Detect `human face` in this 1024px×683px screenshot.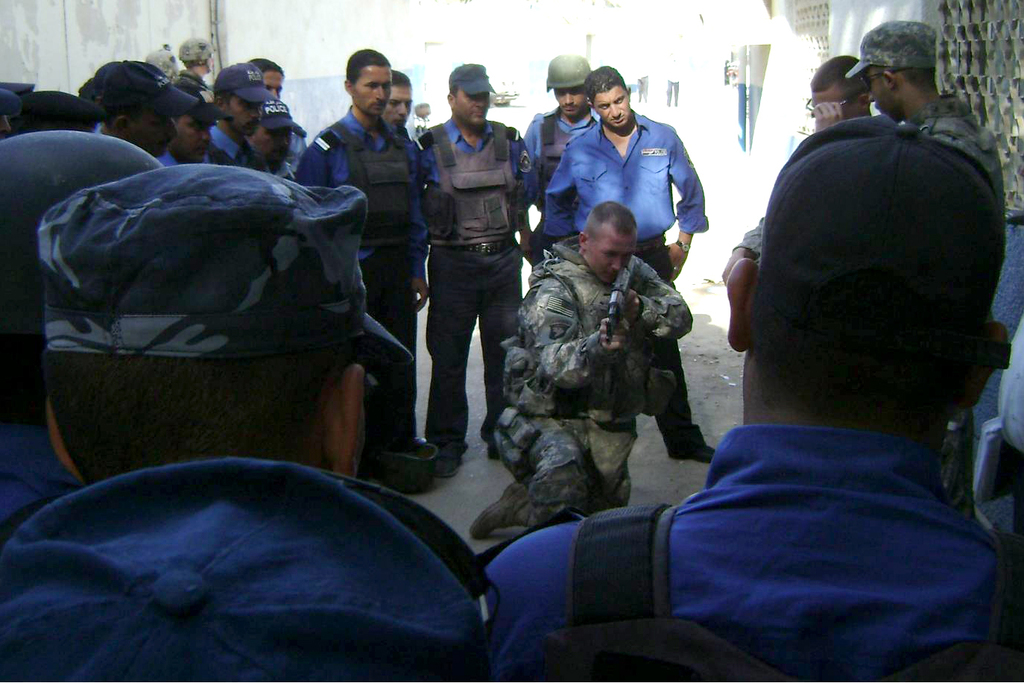
Detection: crop(257, 125, 291, 157).
